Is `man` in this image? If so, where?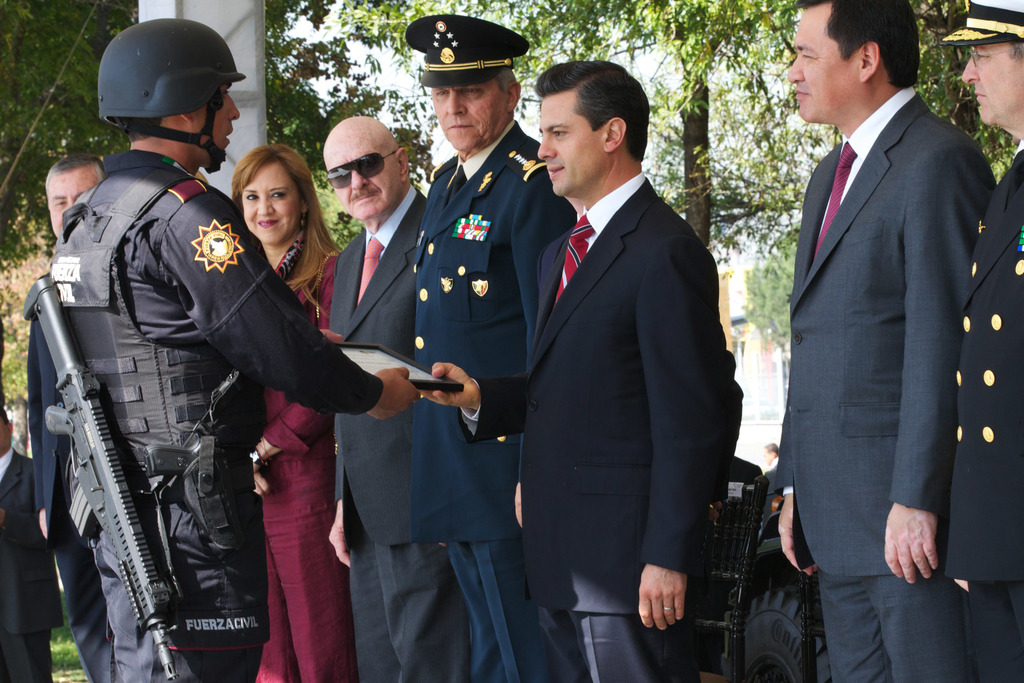
Yes, at box(753, 0, 1004, 650).
